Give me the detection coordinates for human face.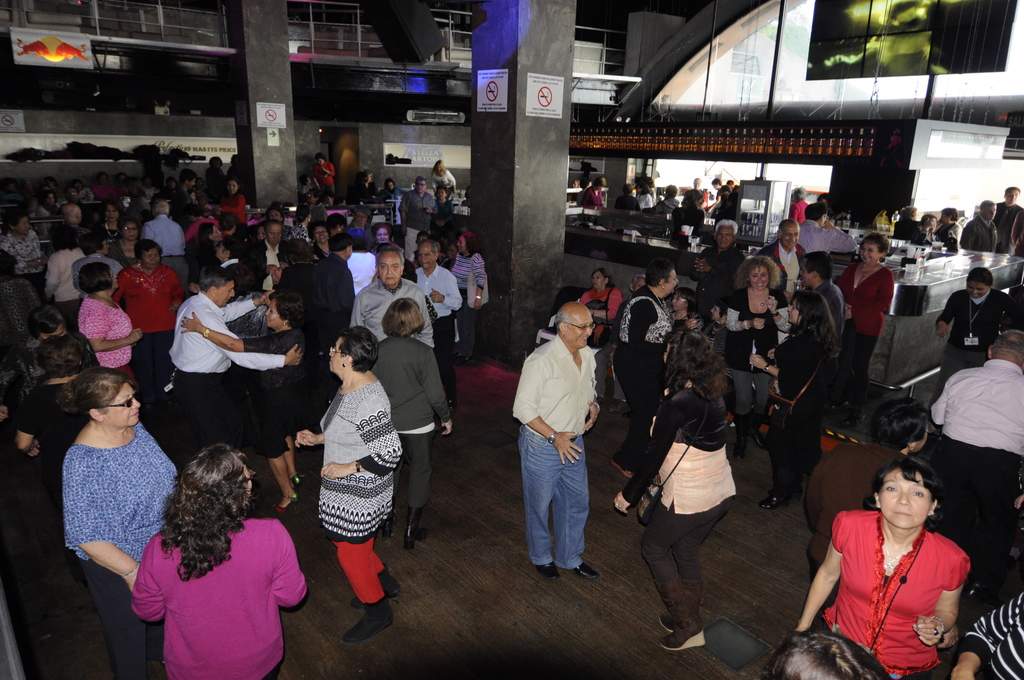
region(143, 250, 163, 275).
